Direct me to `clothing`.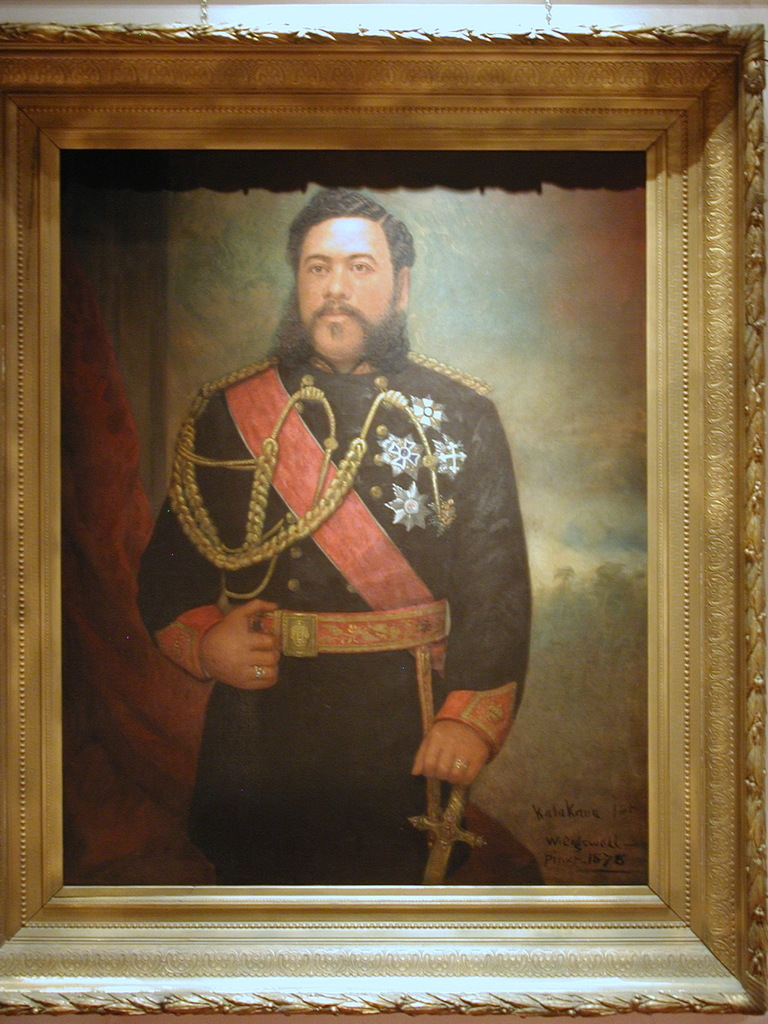
Direction: (134,351,533,888).
